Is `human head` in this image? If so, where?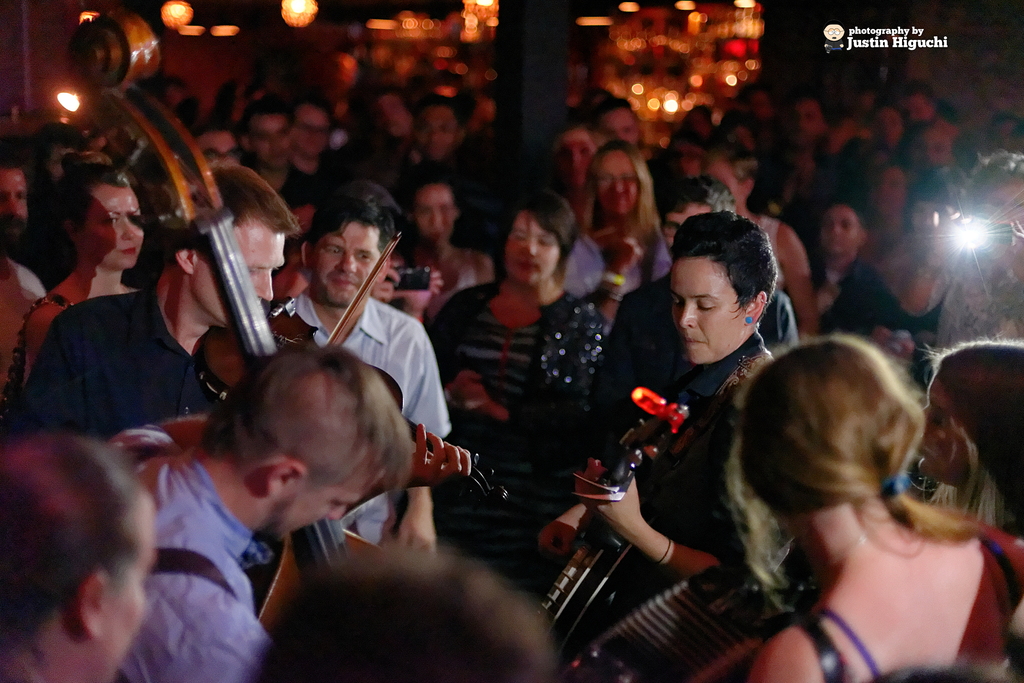
Yes, at bbox(815, 204, 860, 259).
